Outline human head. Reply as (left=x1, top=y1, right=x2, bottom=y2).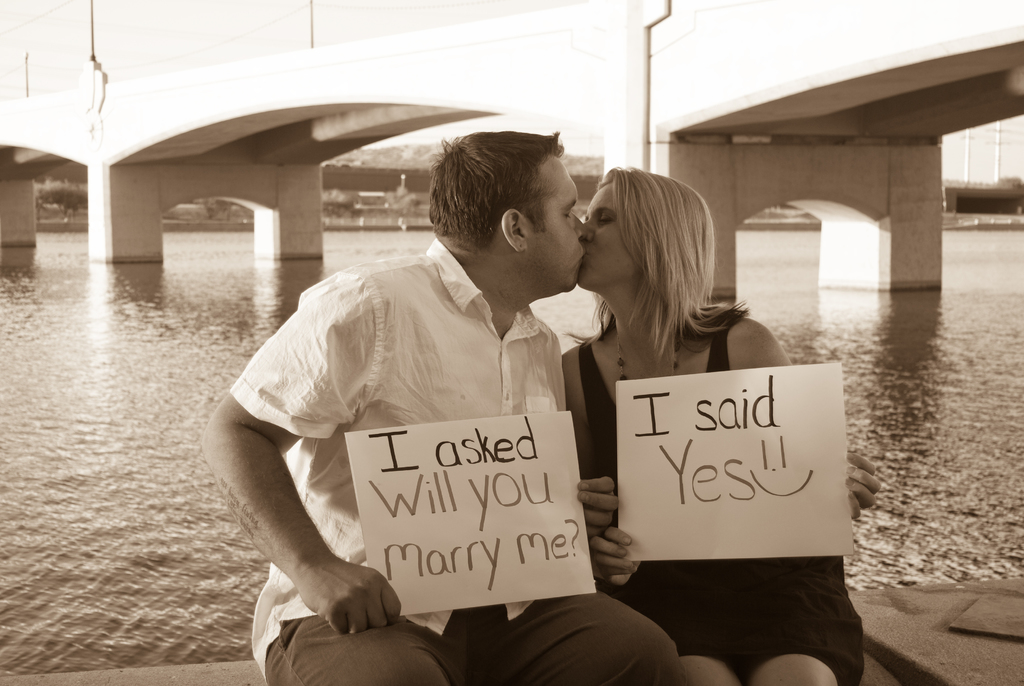
(left=419, top=127, right=588, bottom=275).
